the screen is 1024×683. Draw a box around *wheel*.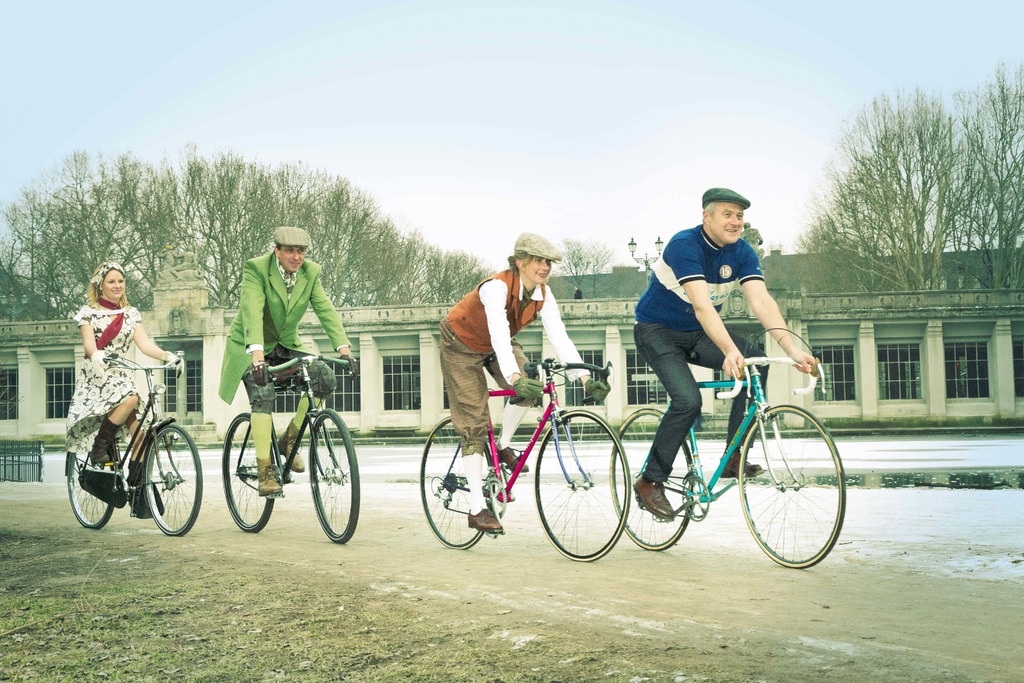
{"x1": 418, "y1": 409, "x2": 509, "y2": 549}.
